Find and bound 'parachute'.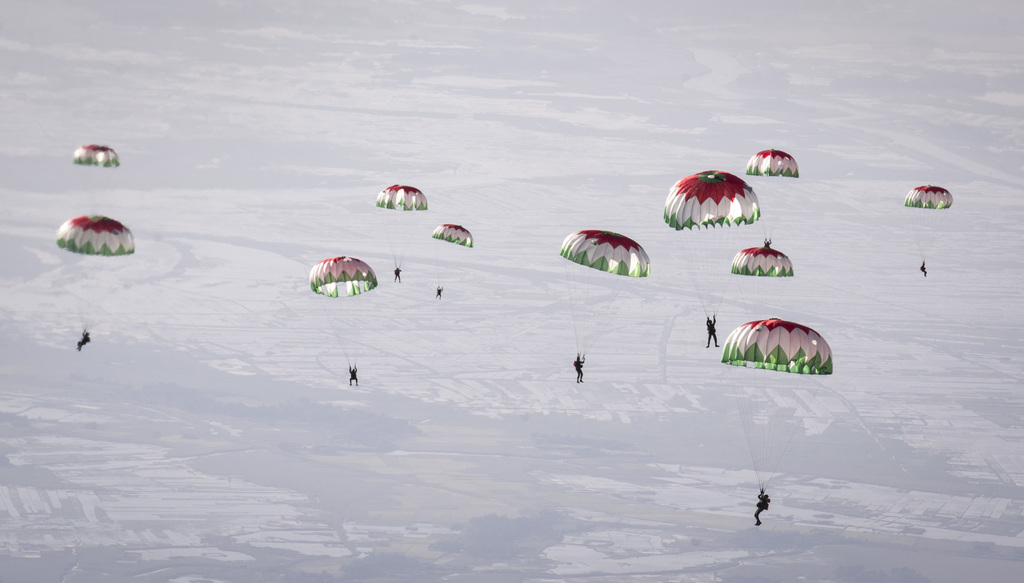
Bound: bbox(372, 183, 430, 272).
